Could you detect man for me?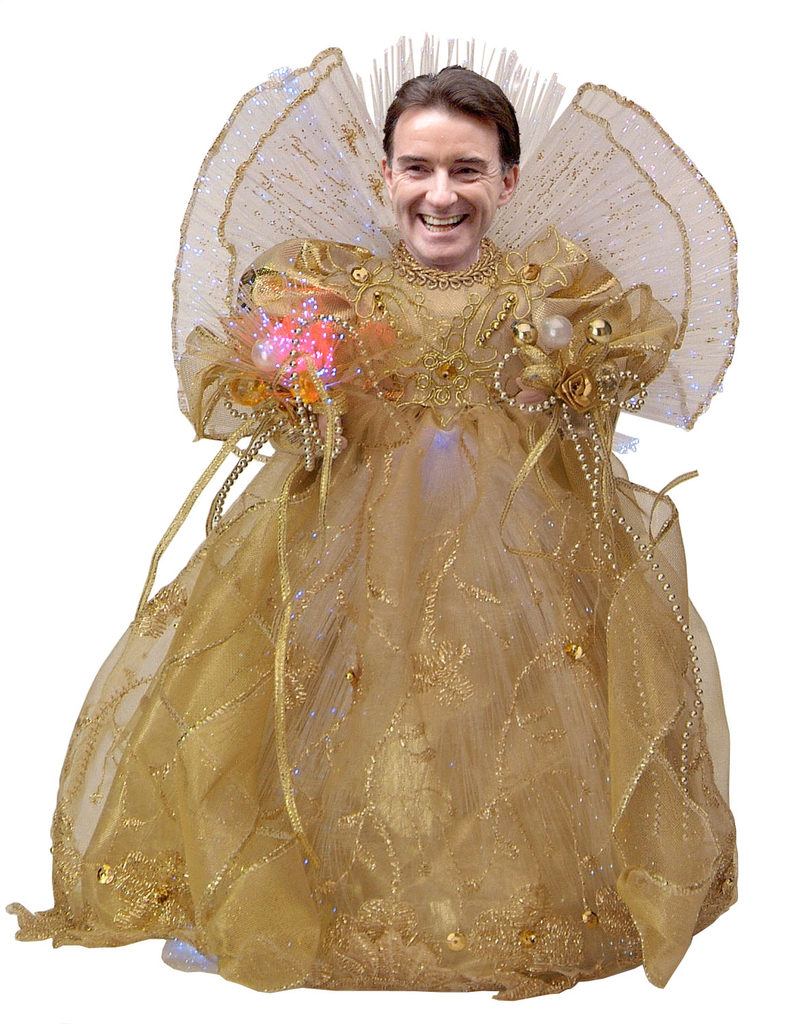
Detection result: (63, 15, 739, 948).
